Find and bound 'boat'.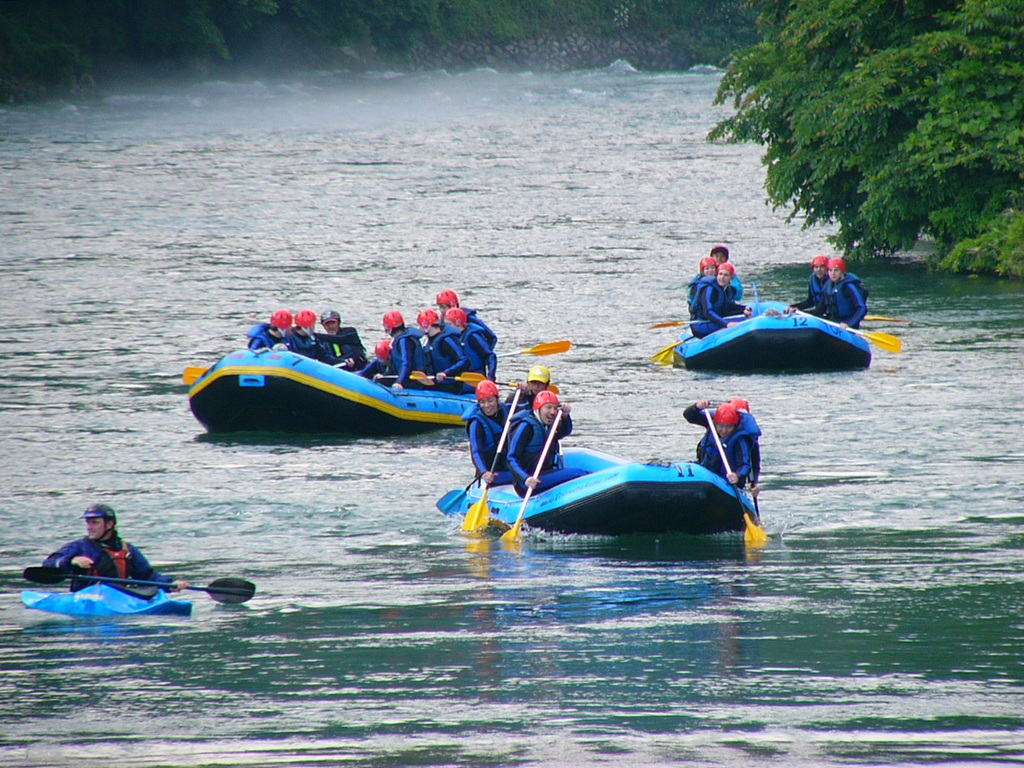
Bound: select_region(170, 340, 575, 440).
